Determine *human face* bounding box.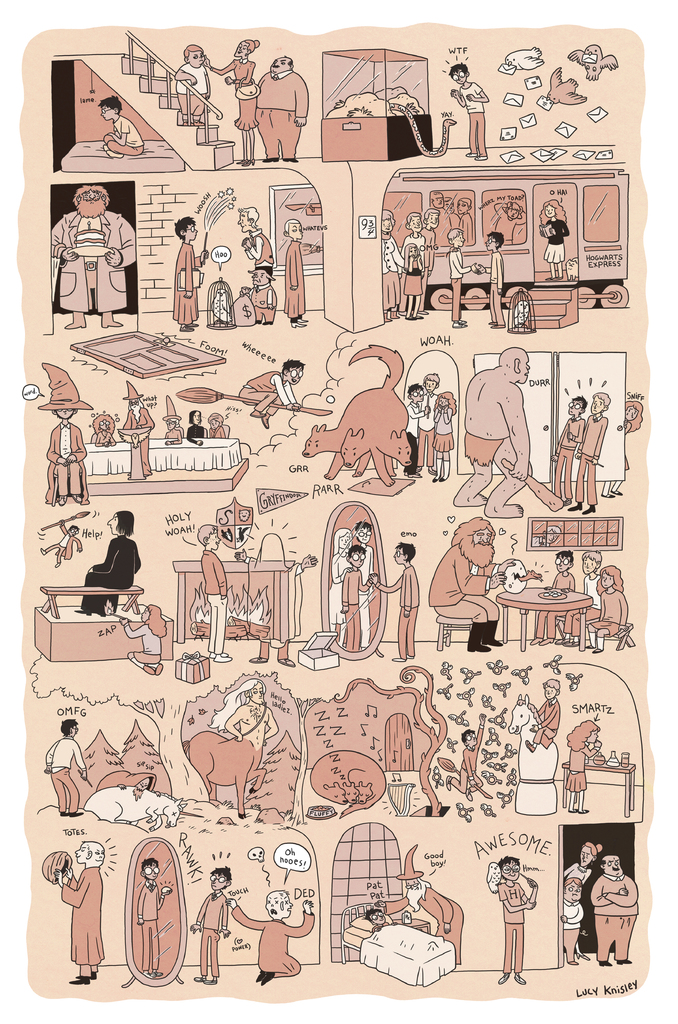
Determined: region(288, 360, 303, 386).
